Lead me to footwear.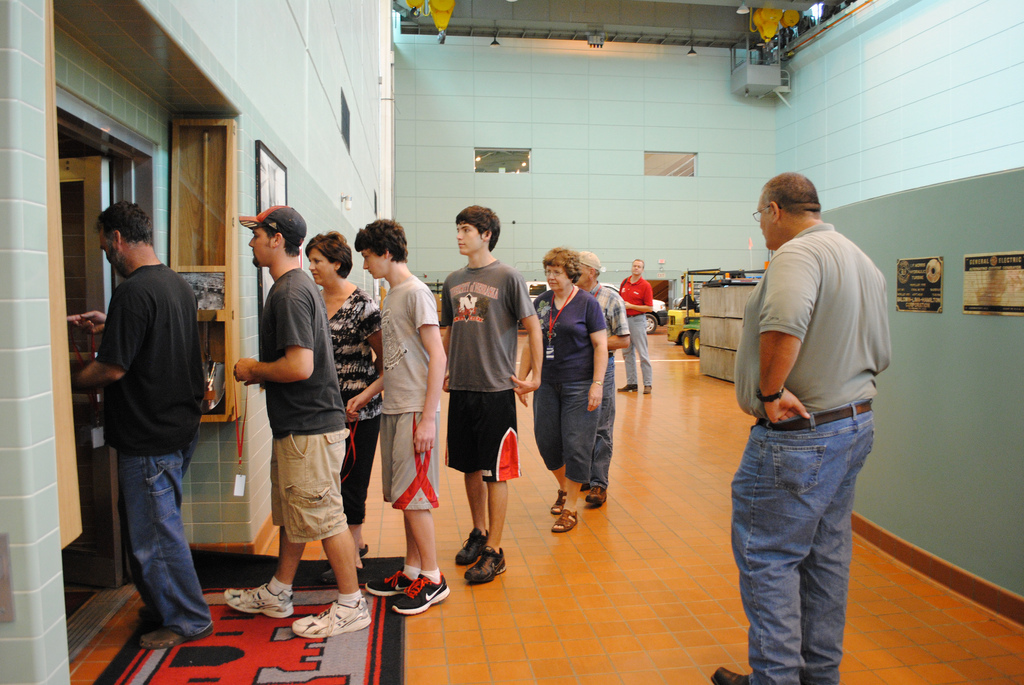
Lead to locate(320, 566, 365, 581).
